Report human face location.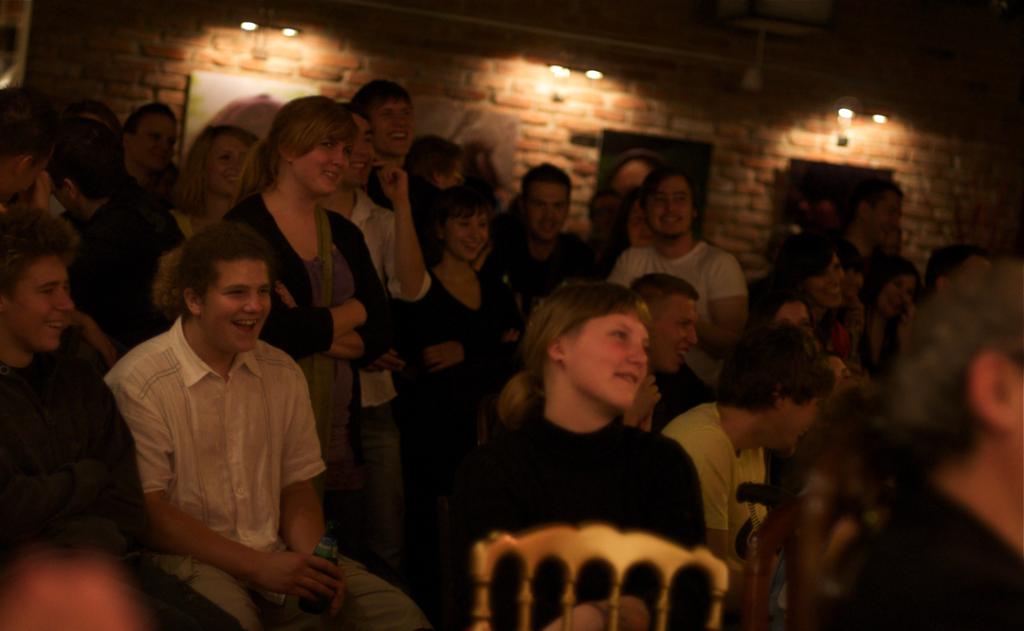
Report: (783, 403, 814, 454).
